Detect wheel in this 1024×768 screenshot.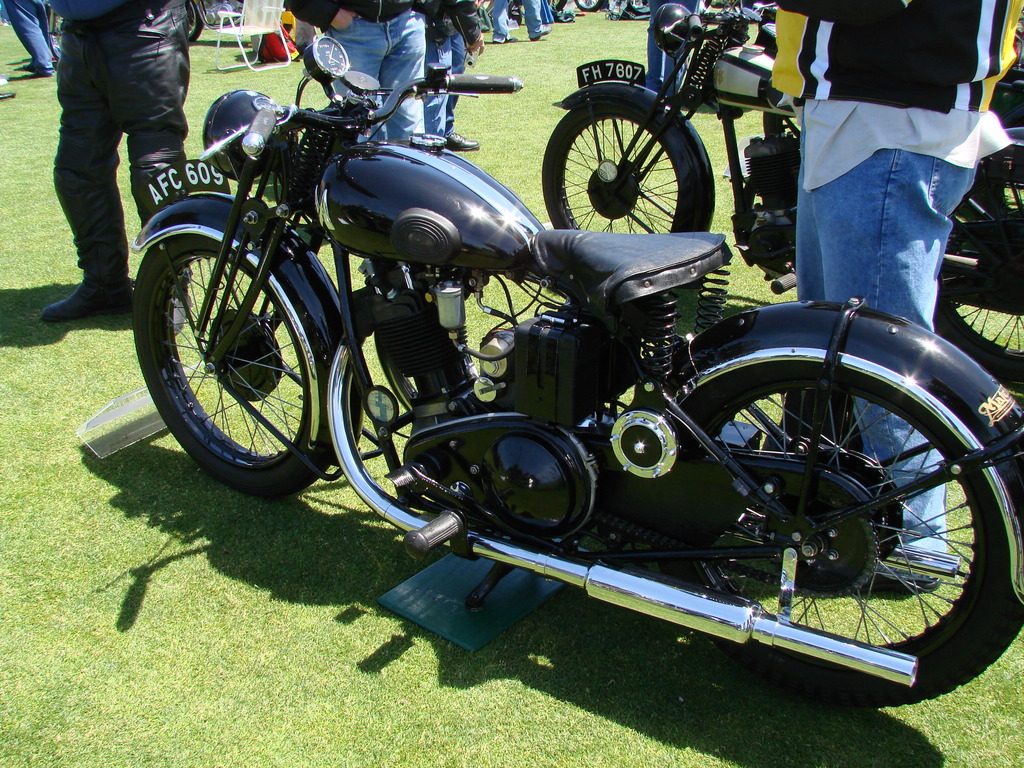
Detection: x1=132 y1=236 x2=342 y2=502.
